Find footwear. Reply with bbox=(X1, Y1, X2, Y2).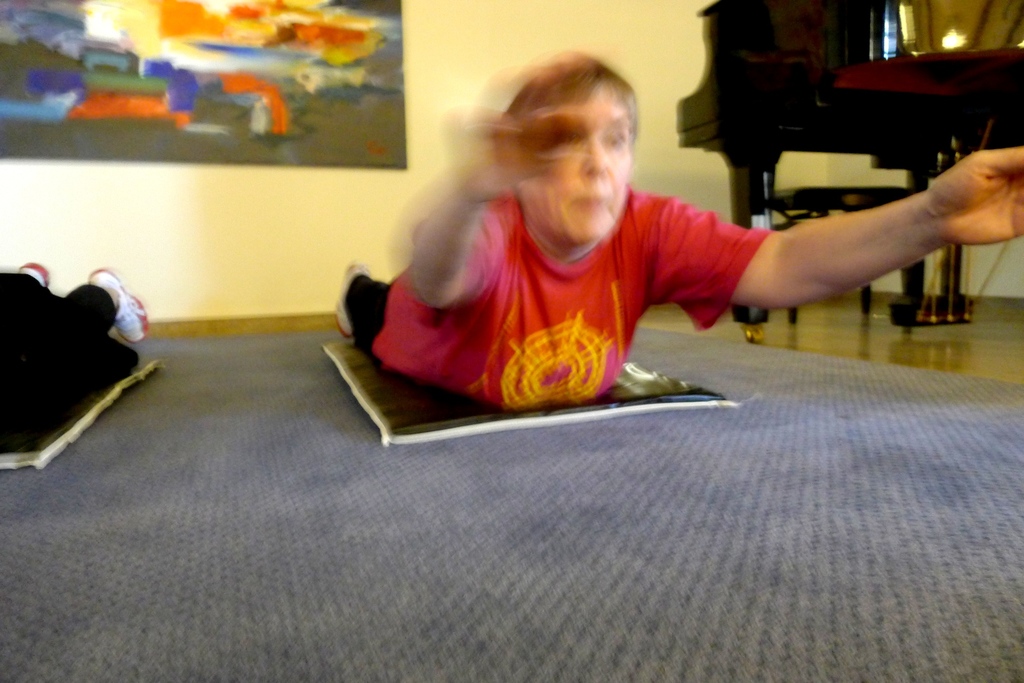
bbox=(83, 266, 151, 341).
